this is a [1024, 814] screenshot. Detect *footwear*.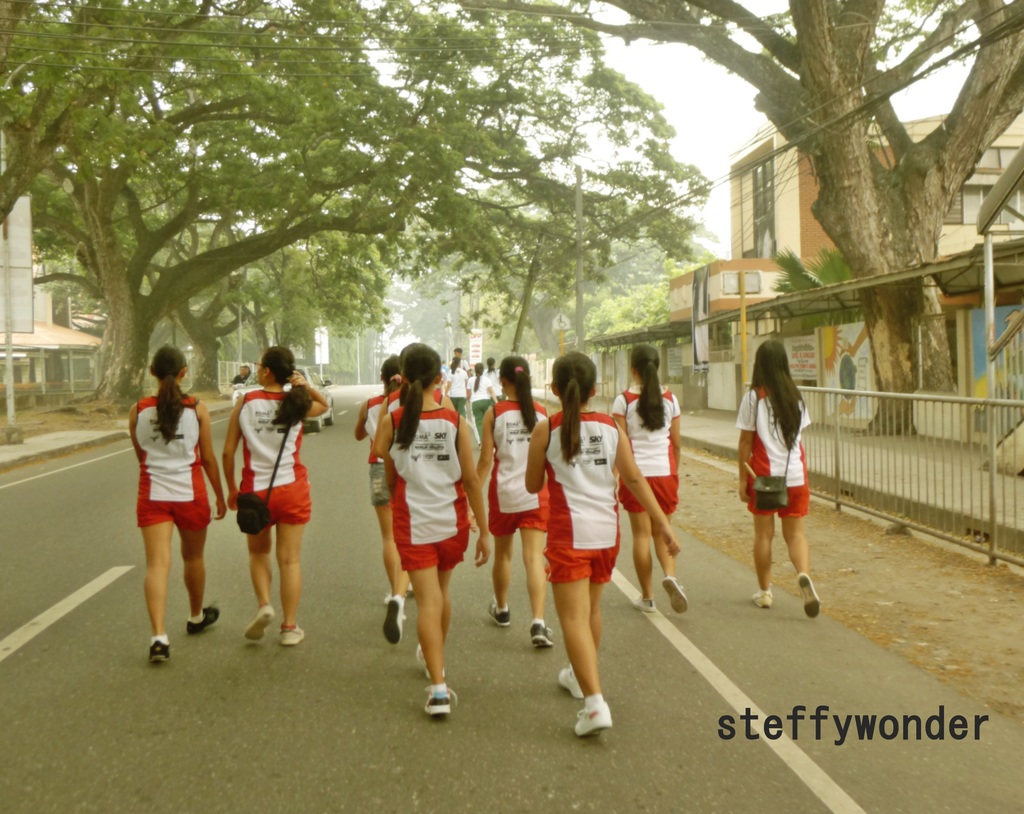
bbox(279, 623, 307, 647).
